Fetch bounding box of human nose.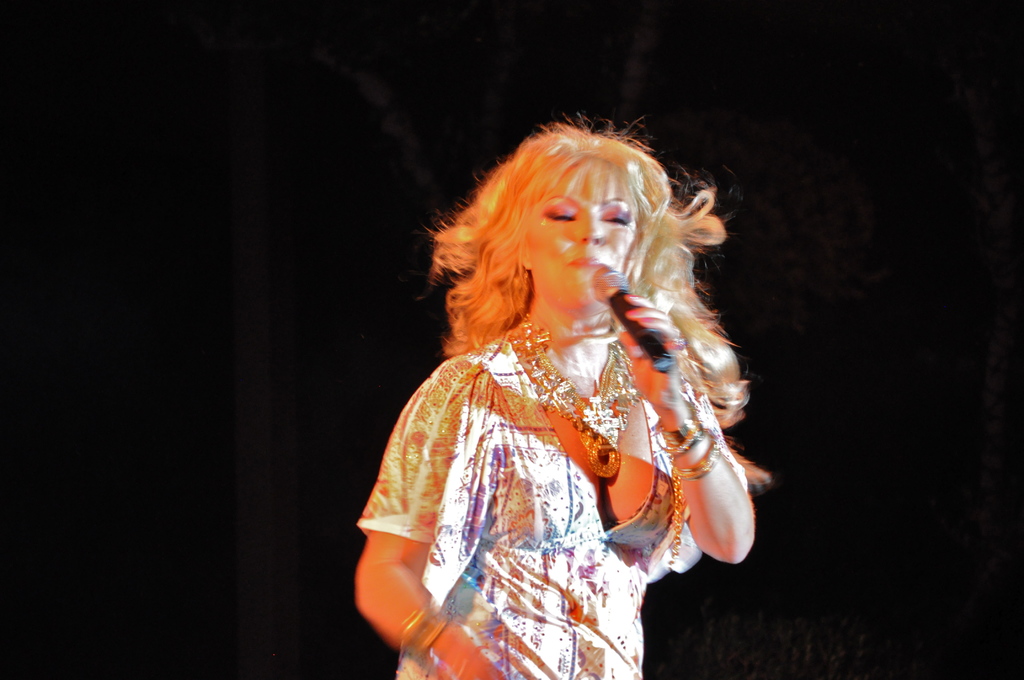
Bbox: left=573, top=212, right=609, bottom=245.
